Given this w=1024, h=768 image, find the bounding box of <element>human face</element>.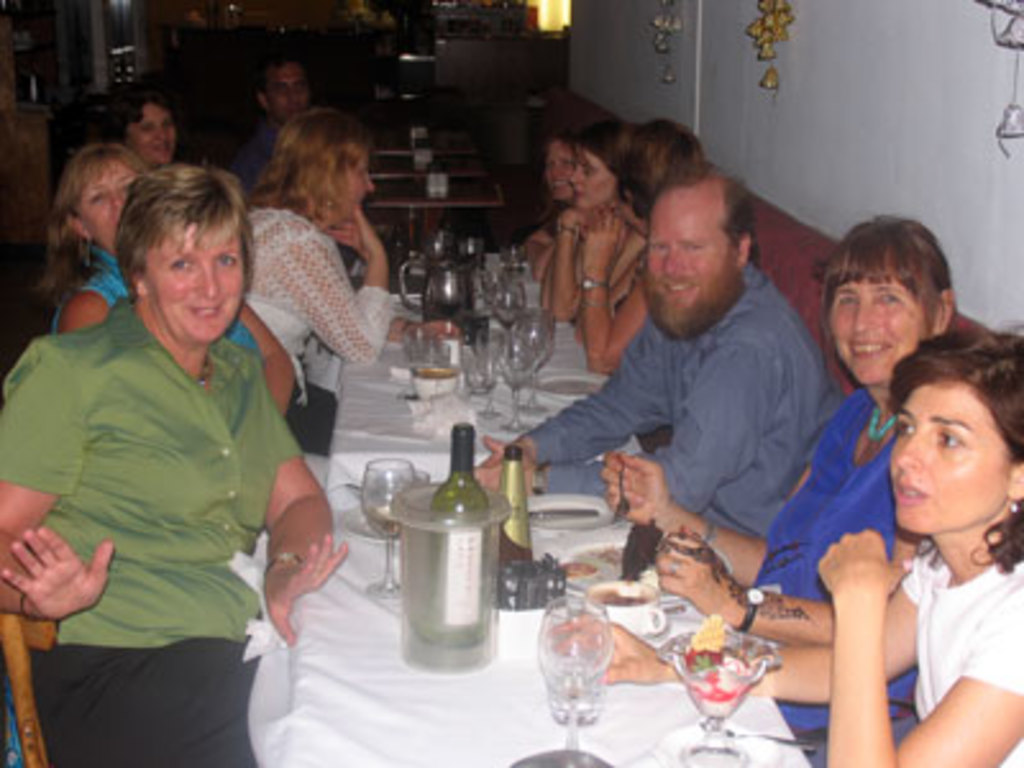
(79, 161, 136, 251).
